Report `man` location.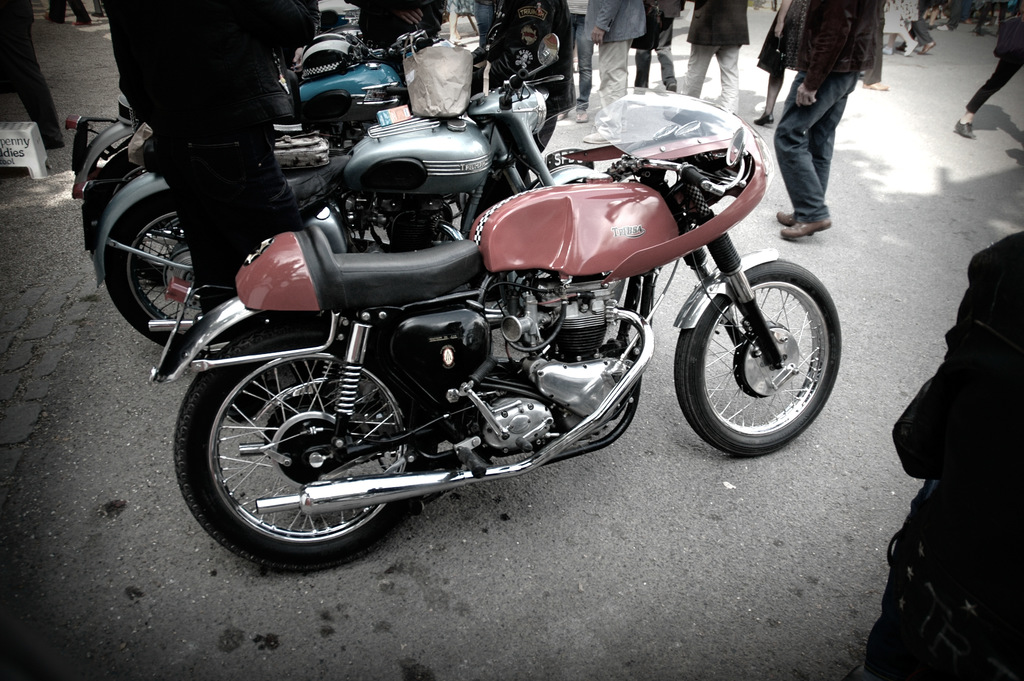
Report: select_region(760, 16, 884, 251).
